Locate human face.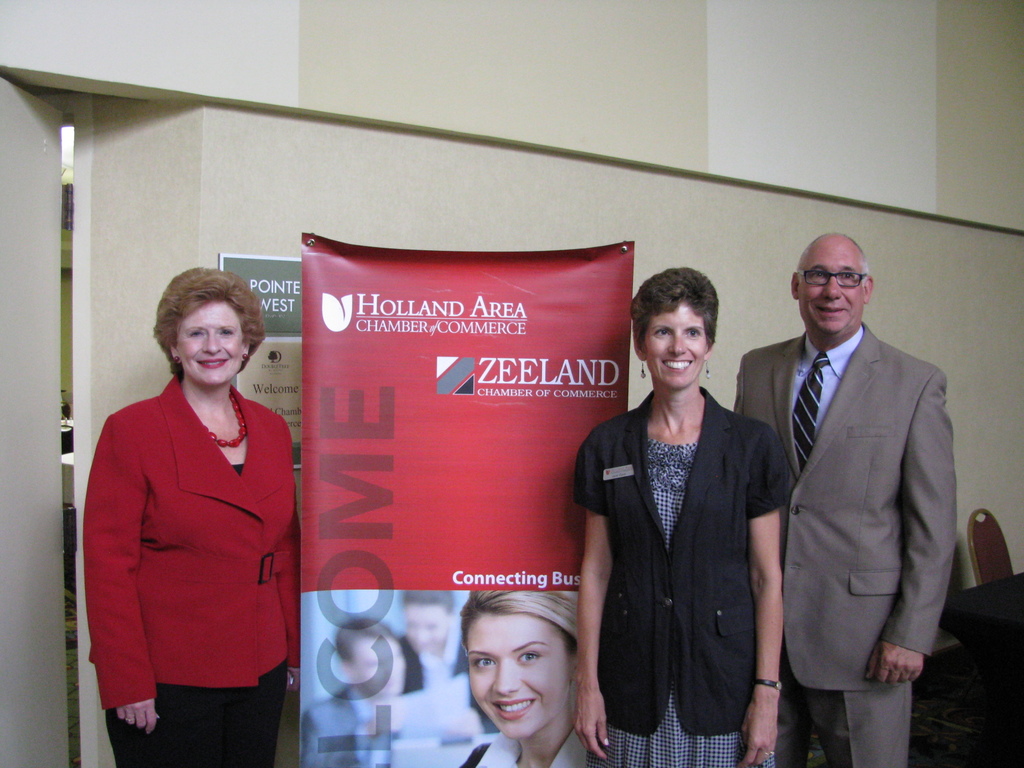
Bounding box: <region>175, 301, 244, 390</region>.
